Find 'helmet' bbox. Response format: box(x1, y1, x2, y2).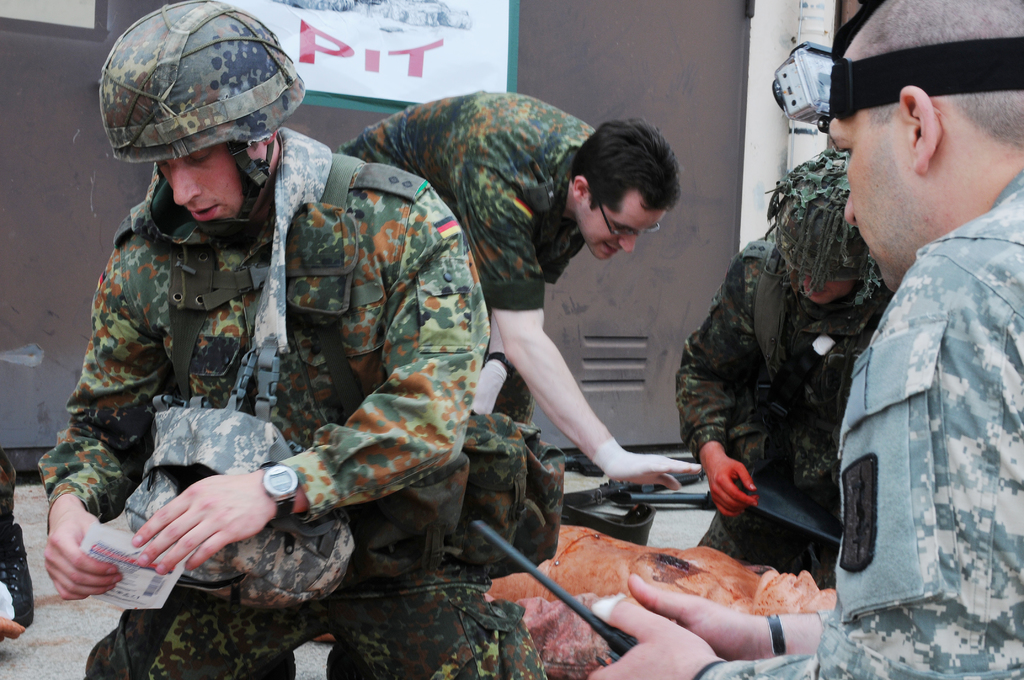
box(95, 0, 306, 250).
